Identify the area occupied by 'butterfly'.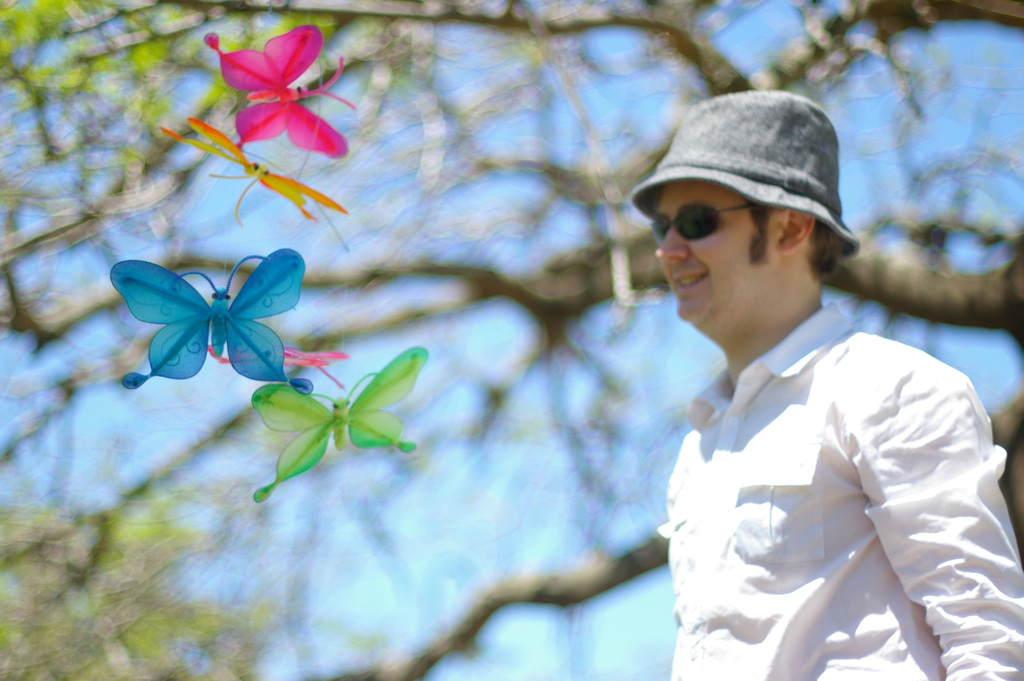
Area: [202, 348, 349, 393].
